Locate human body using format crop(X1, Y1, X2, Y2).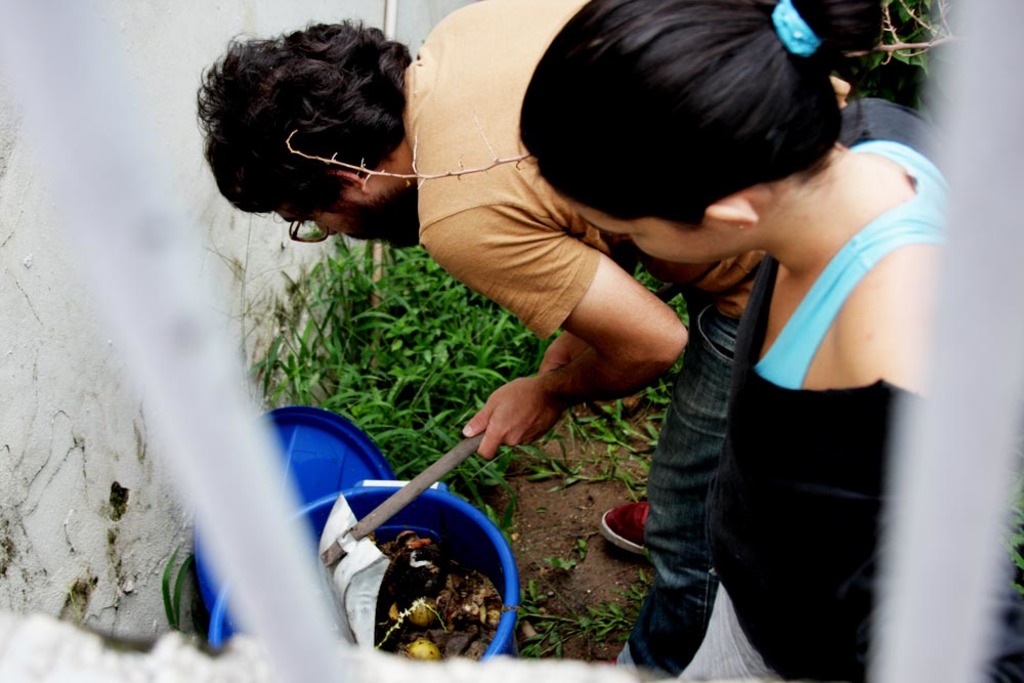
crop(403, 0, 769, 669).
